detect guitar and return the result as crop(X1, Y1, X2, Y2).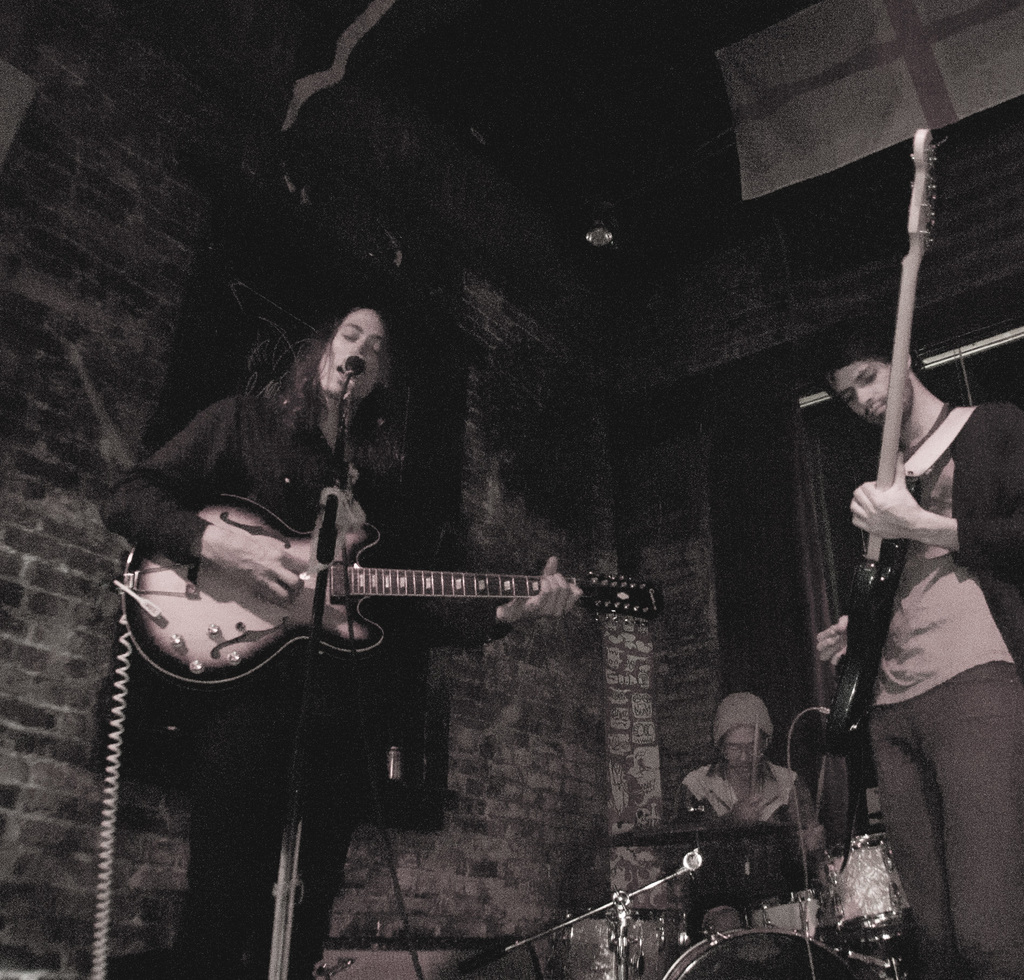
crop(116, 494, 666, 687).
